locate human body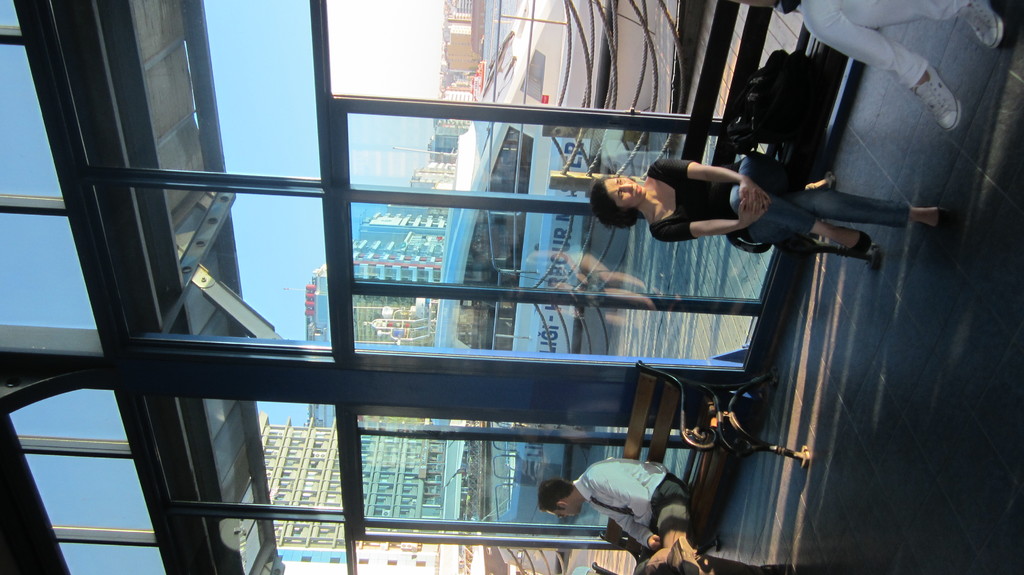
crop(543, 137, 934, 271)
